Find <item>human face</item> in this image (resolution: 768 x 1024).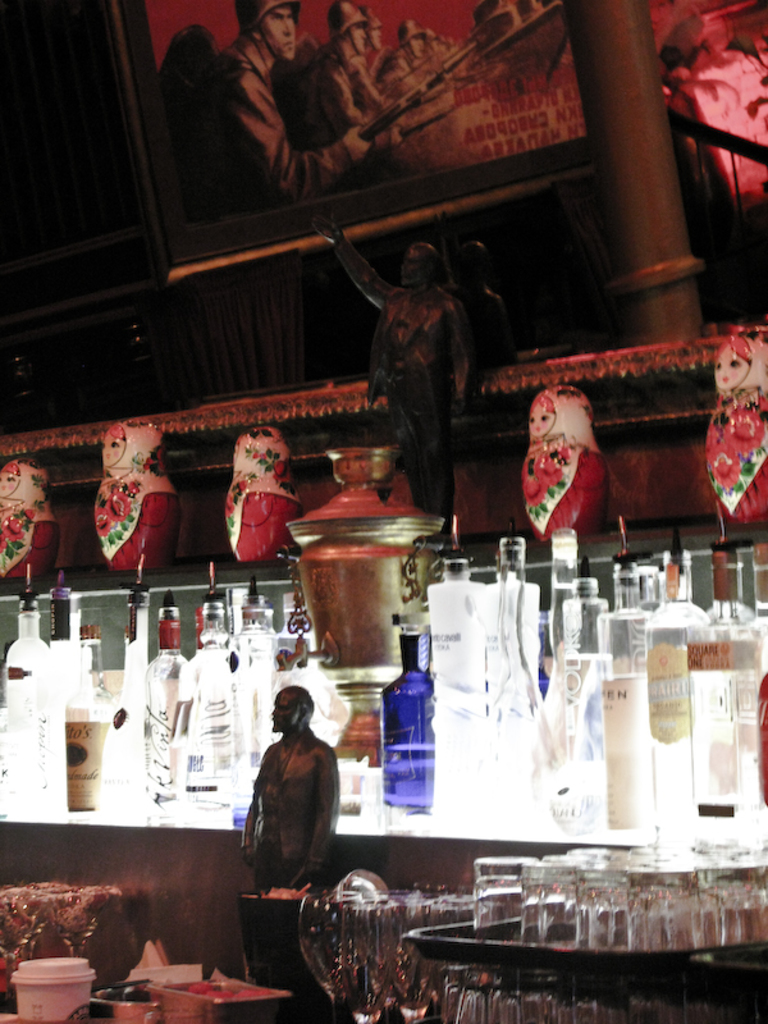
bbox=[0, 472, 13, 494].
